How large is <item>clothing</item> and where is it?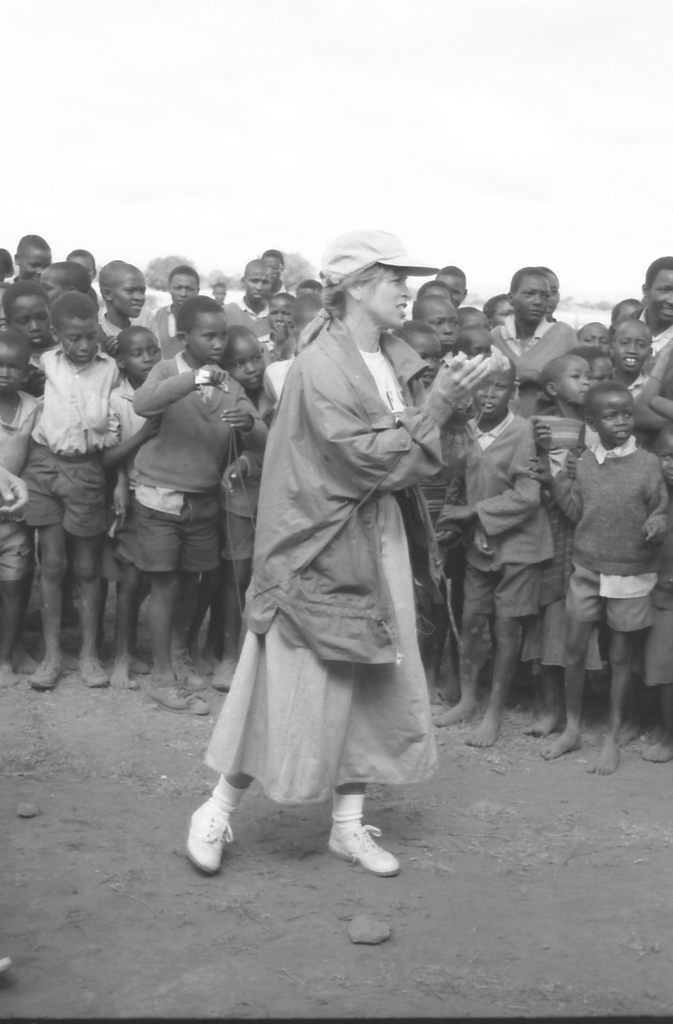
Bounding box: 480/312/581/381.
